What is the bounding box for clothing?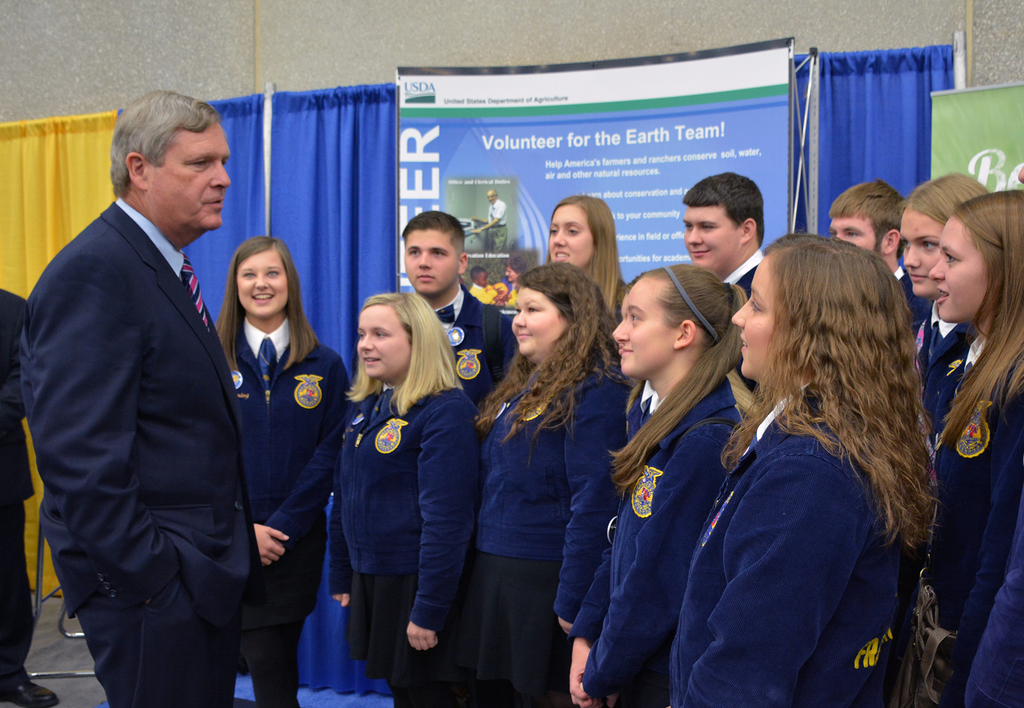
BBox(673, 386, 925, 707).
